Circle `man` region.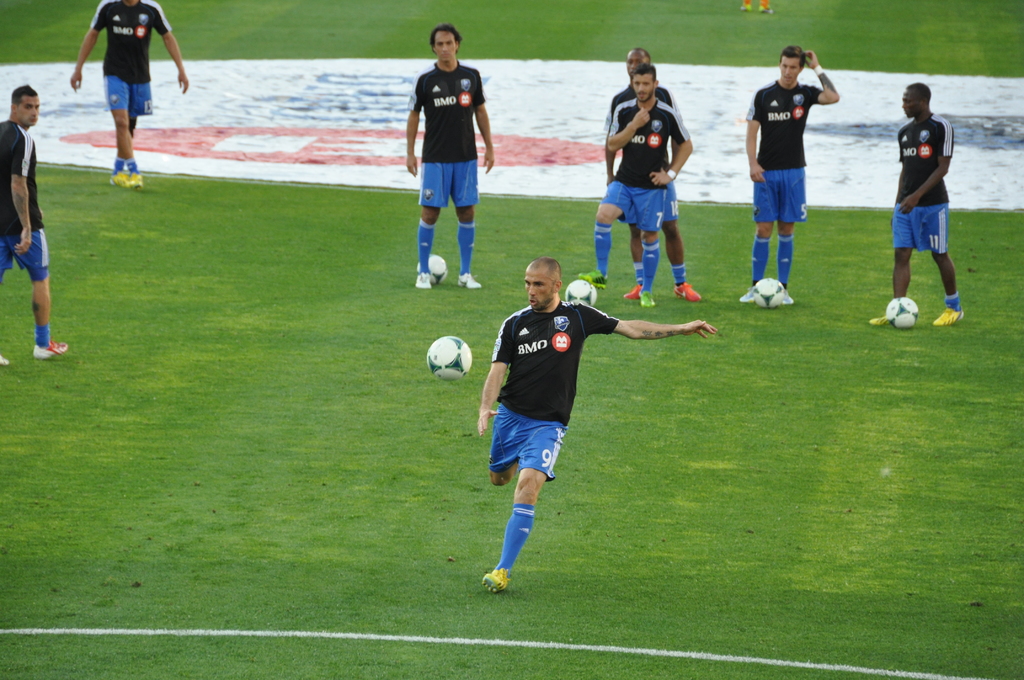
Region: pyautogui.locateOnScreen(65, 0, 186, 190).
